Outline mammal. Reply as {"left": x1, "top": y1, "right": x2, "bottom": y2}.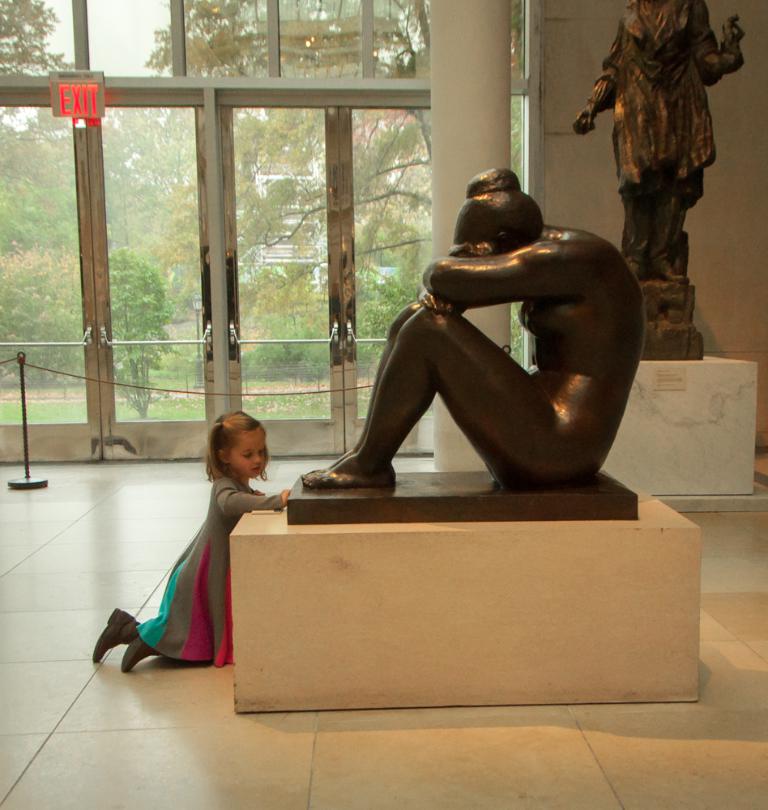
{"left": 88, "top": 409, "right": 288, "bottom": 673}.
